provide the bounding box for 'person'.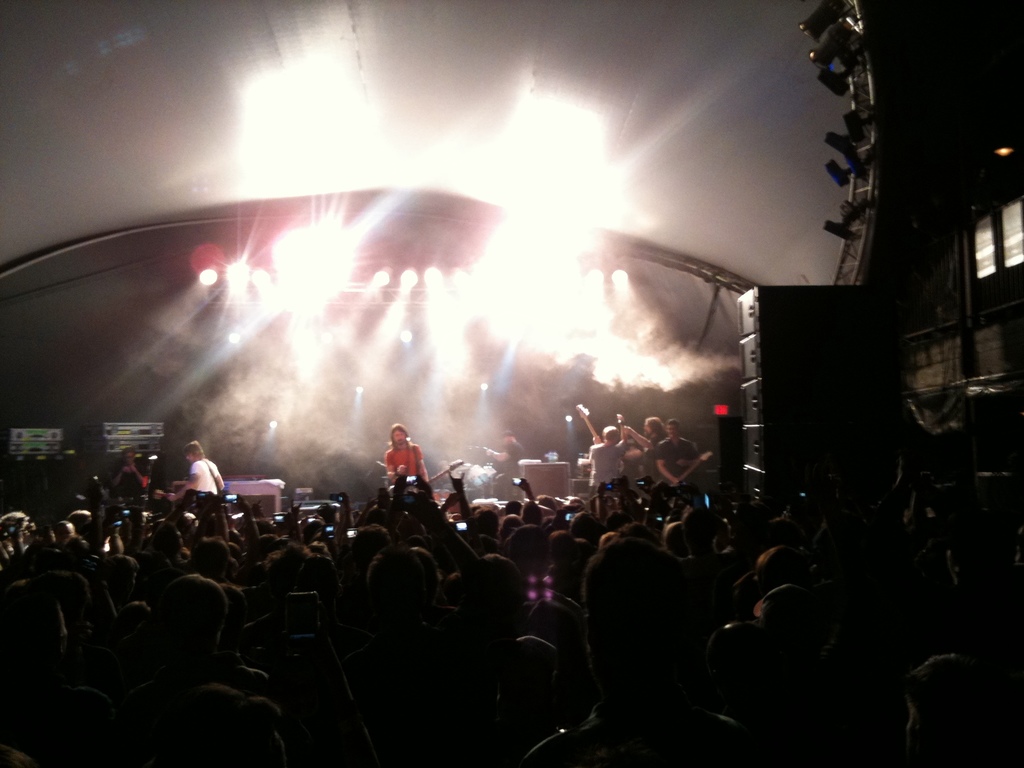
384 422 432 493.
